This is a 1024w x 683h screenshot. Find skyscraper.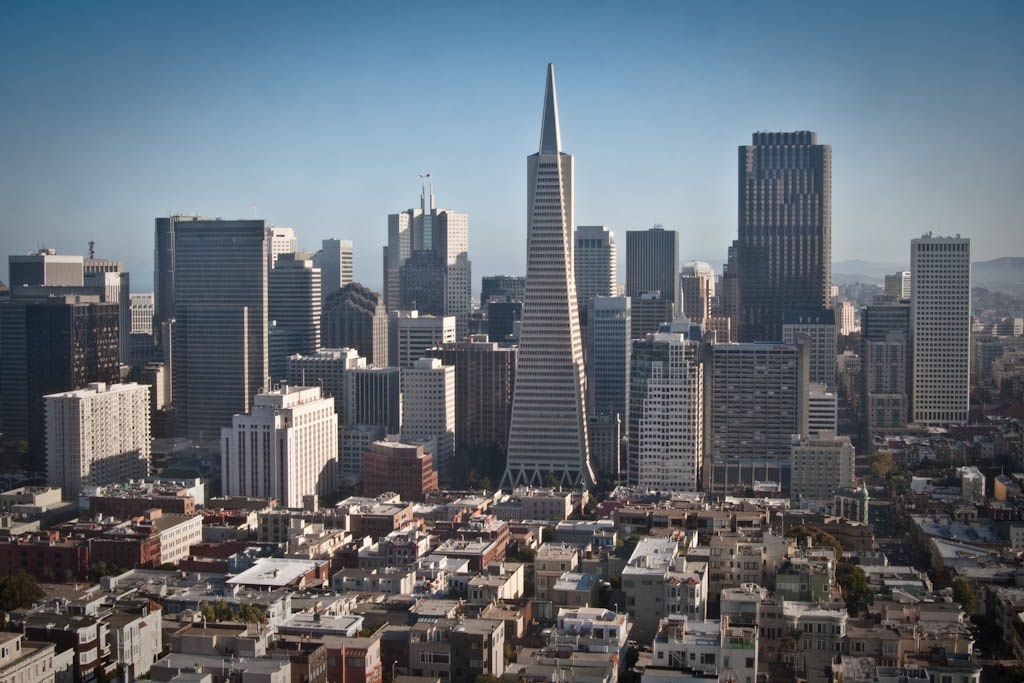
Bounding box: 490, 35, 625, 503.
